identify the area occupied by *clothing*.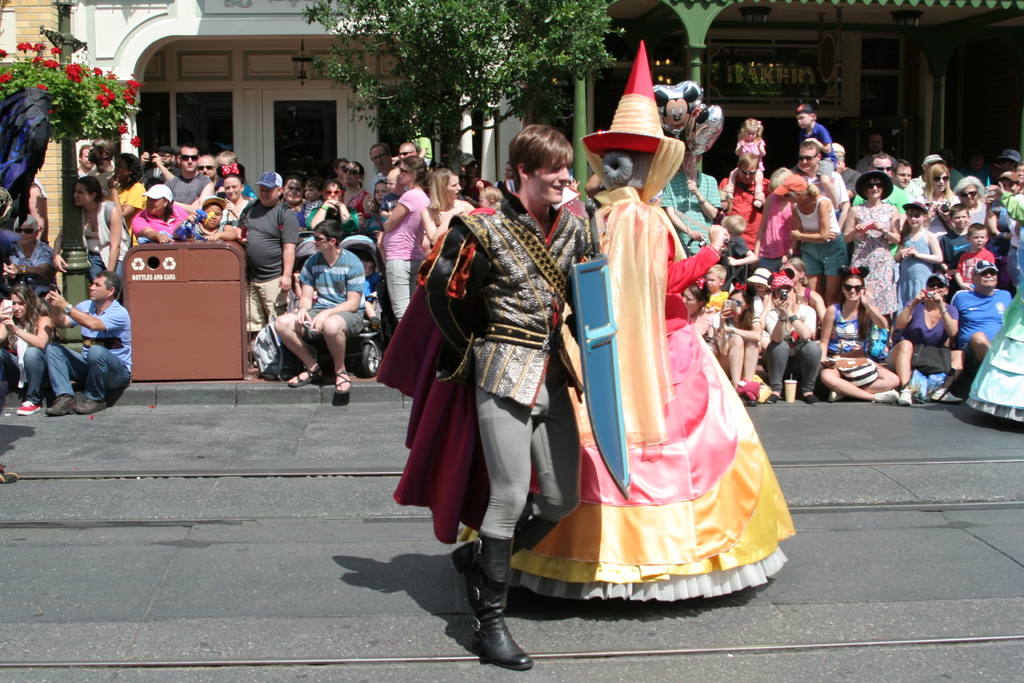
Area: BBox(49, 298, 133, 400).
